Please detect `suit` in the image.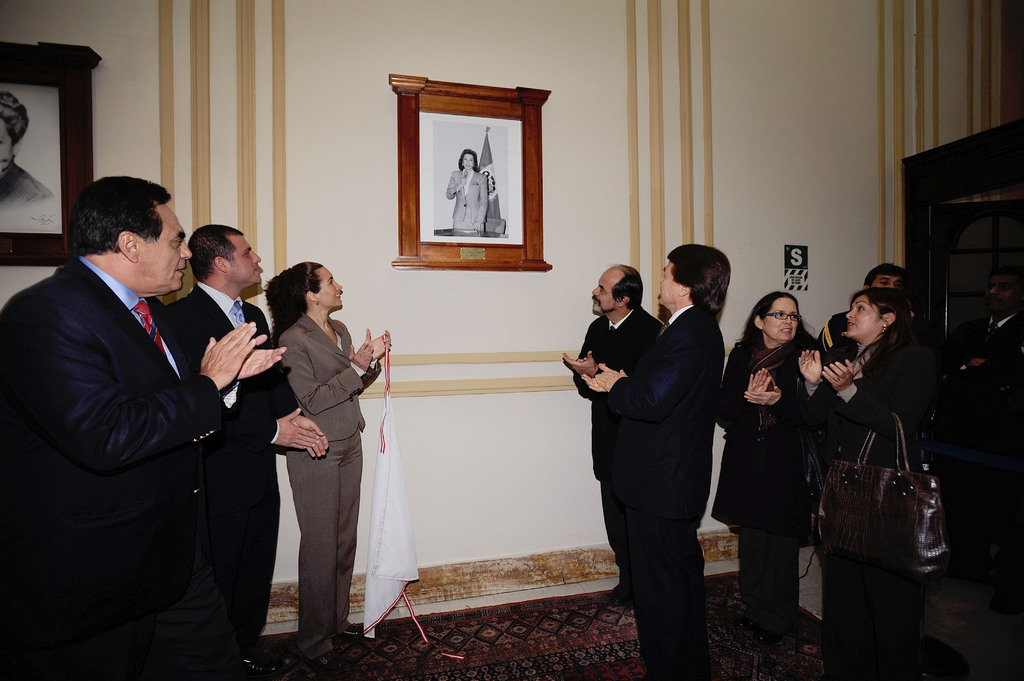
rect(0, 253, 237, 680).
